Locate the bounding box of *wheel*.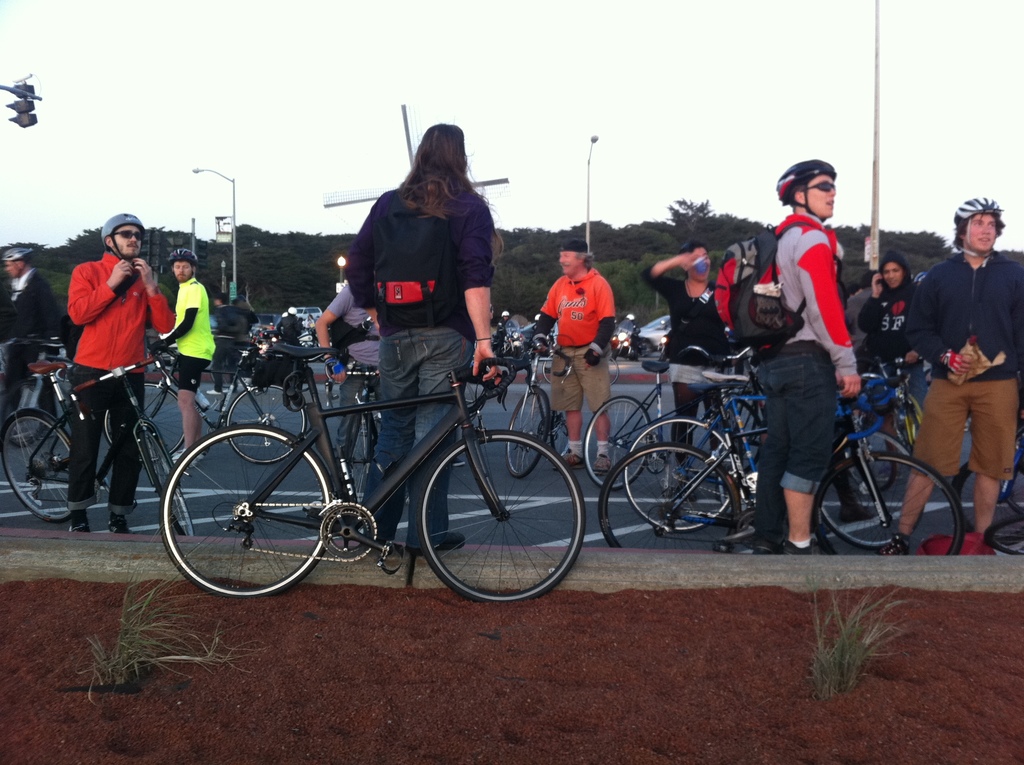
Bounding box: l=138, t=431, r=195, b=536.
